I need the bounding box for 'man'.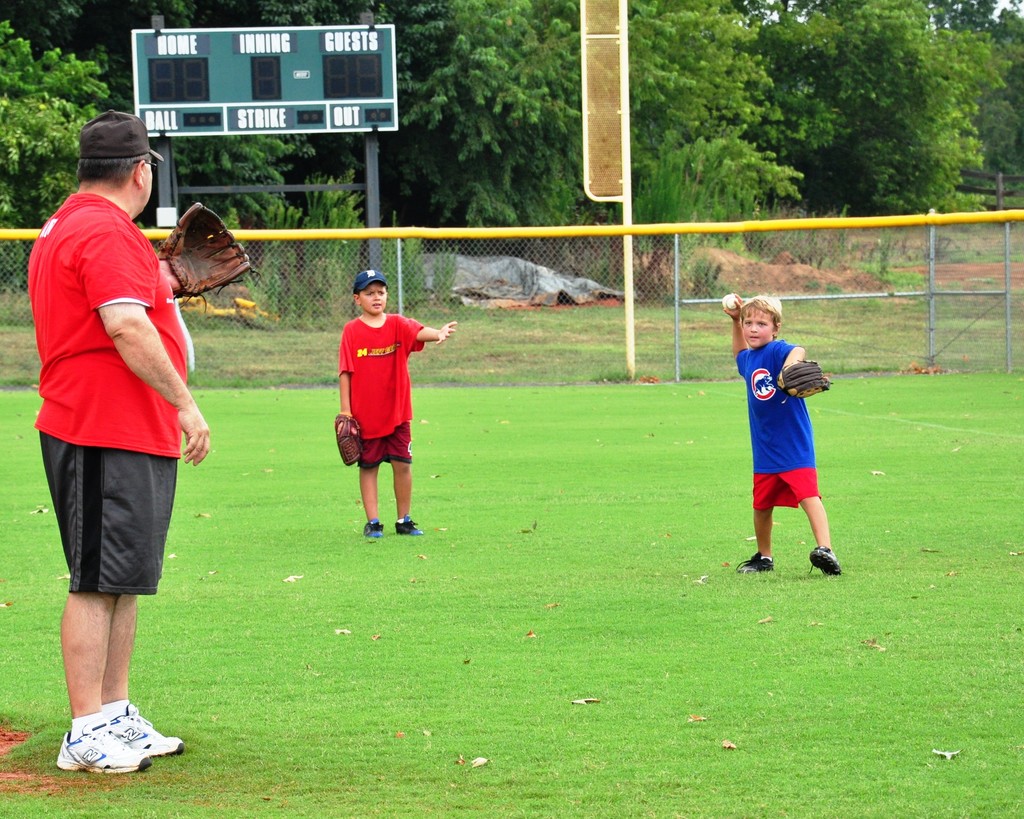
Here it is: (20, 112, 217, 772).
